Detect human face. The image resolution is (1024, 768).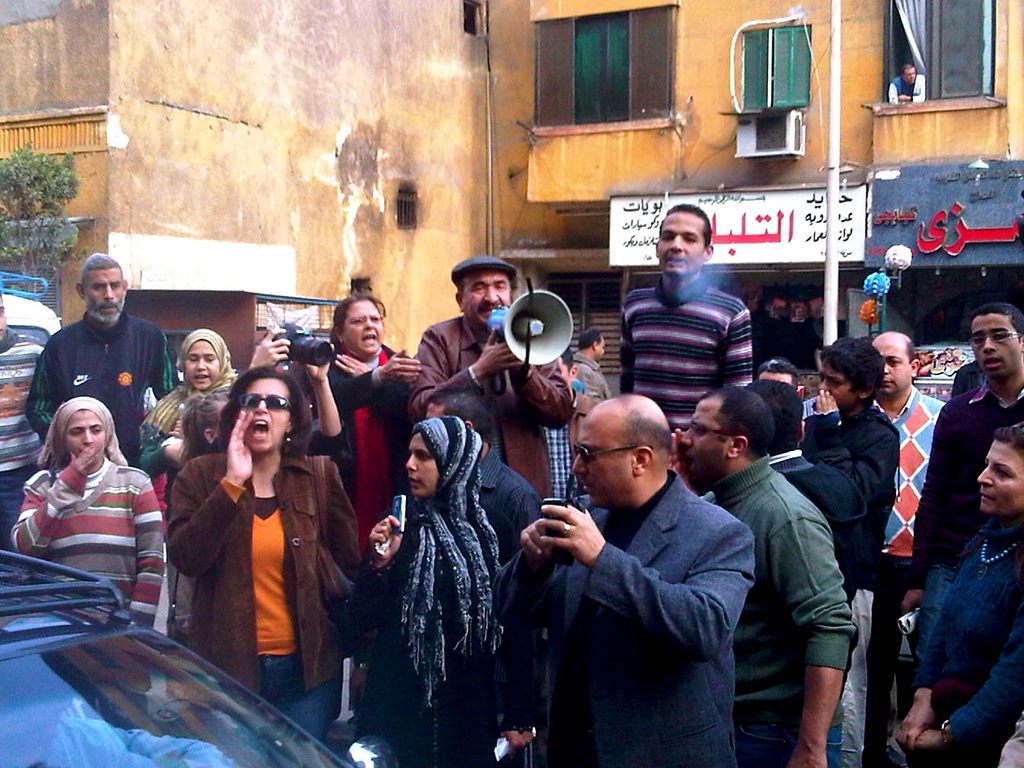
box(974, 439, 1023, 516).
